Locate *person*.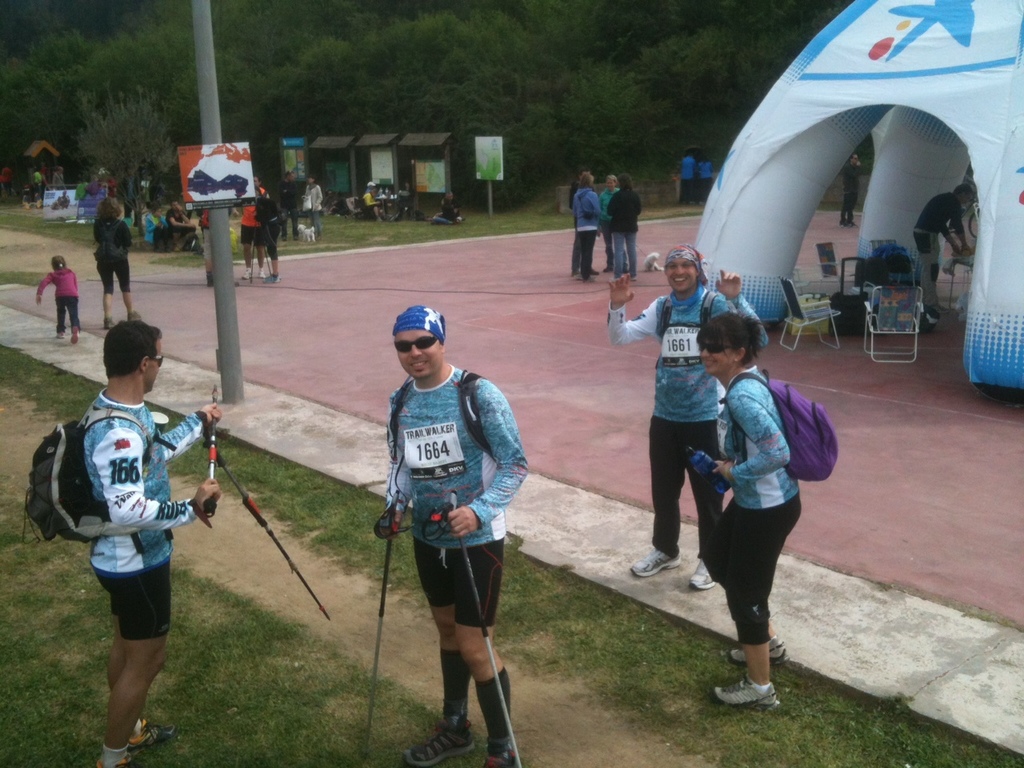
Bounding box: [165, 200, 201, 252].
